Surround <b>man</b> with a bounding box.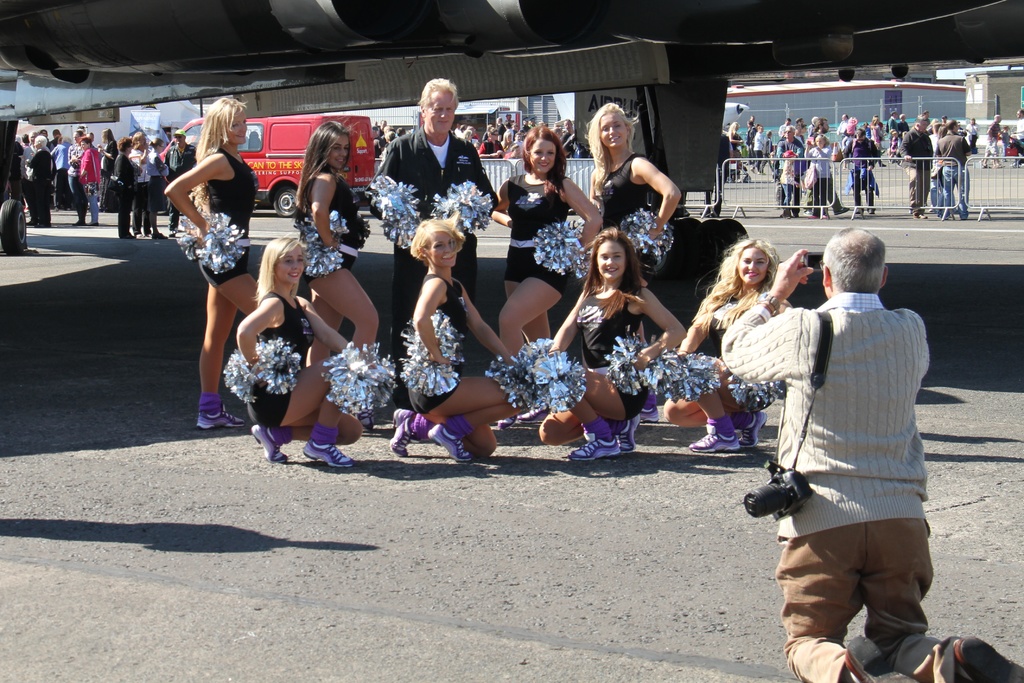
894,108,932,220.
